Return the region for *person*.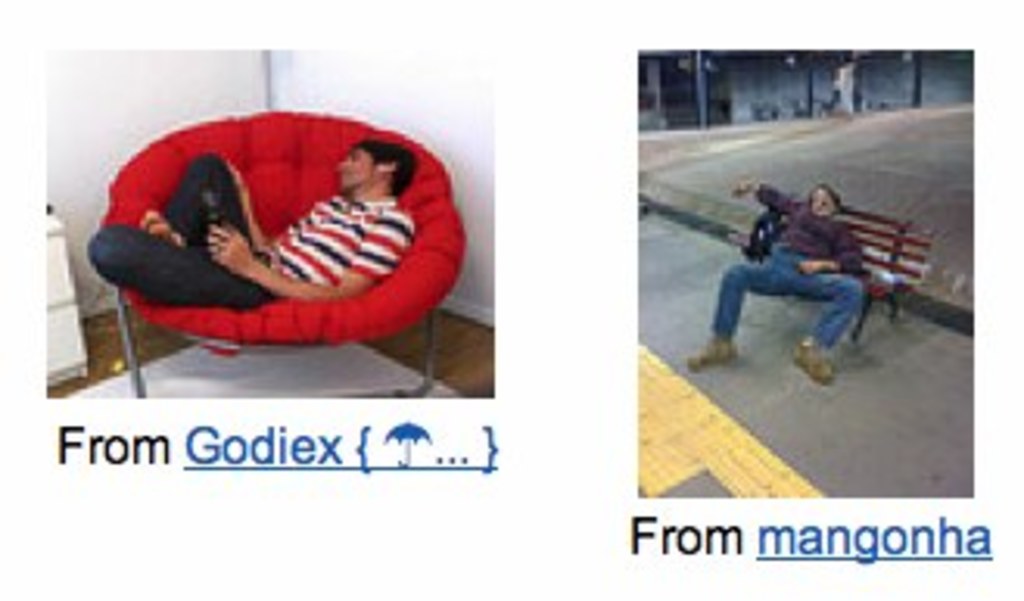
x1=90 y1=137 x2=411 y2=305.
